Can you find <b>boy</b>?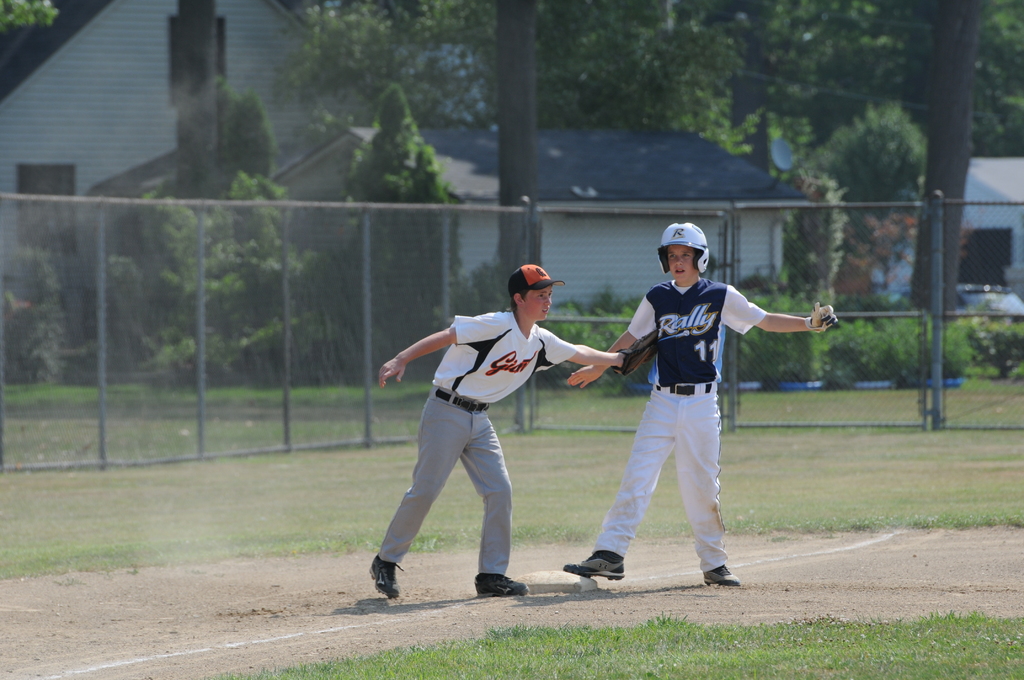
Yes, bounding box: {"left": 369, "top": 264, "right": 657, "bottom": 596}.
